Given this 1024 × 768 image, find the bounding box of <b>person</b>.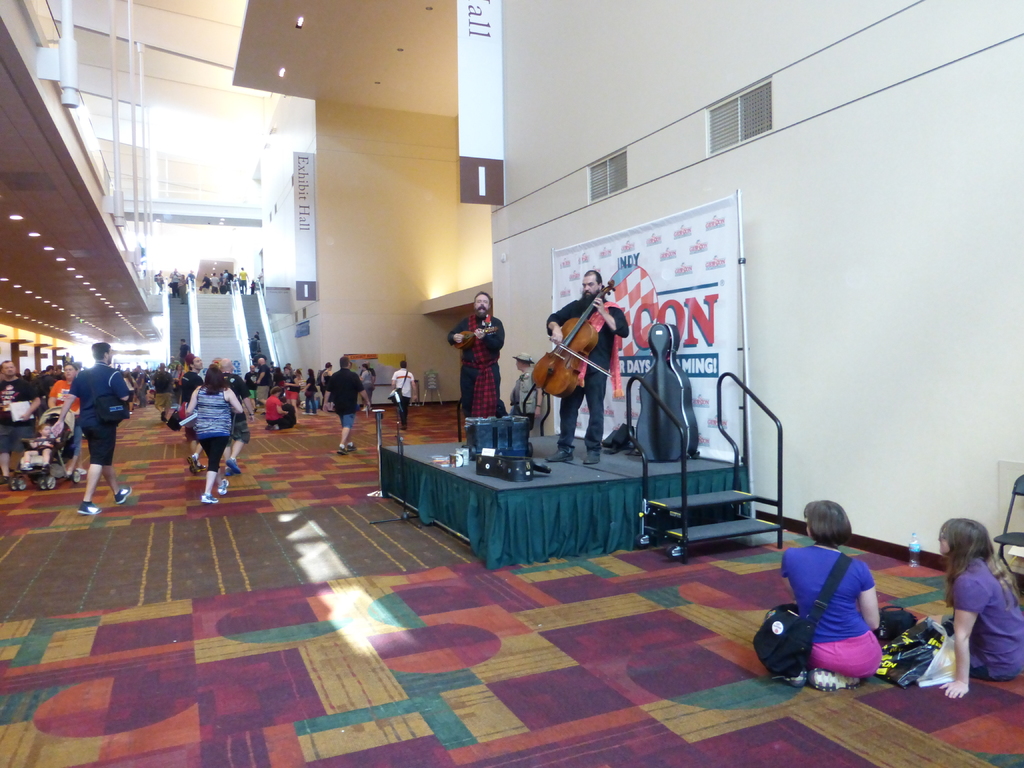
x1=246, y1=351, x2=277, y2=408.
